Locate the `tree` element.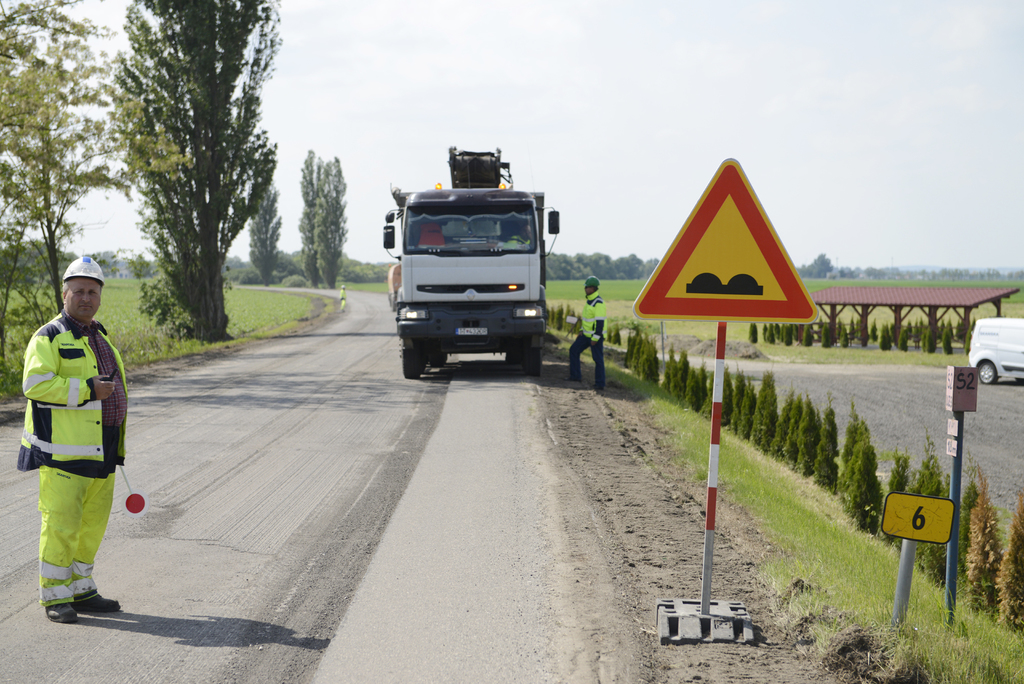
Element bbox: BBox(0, 0, 188, 313).
